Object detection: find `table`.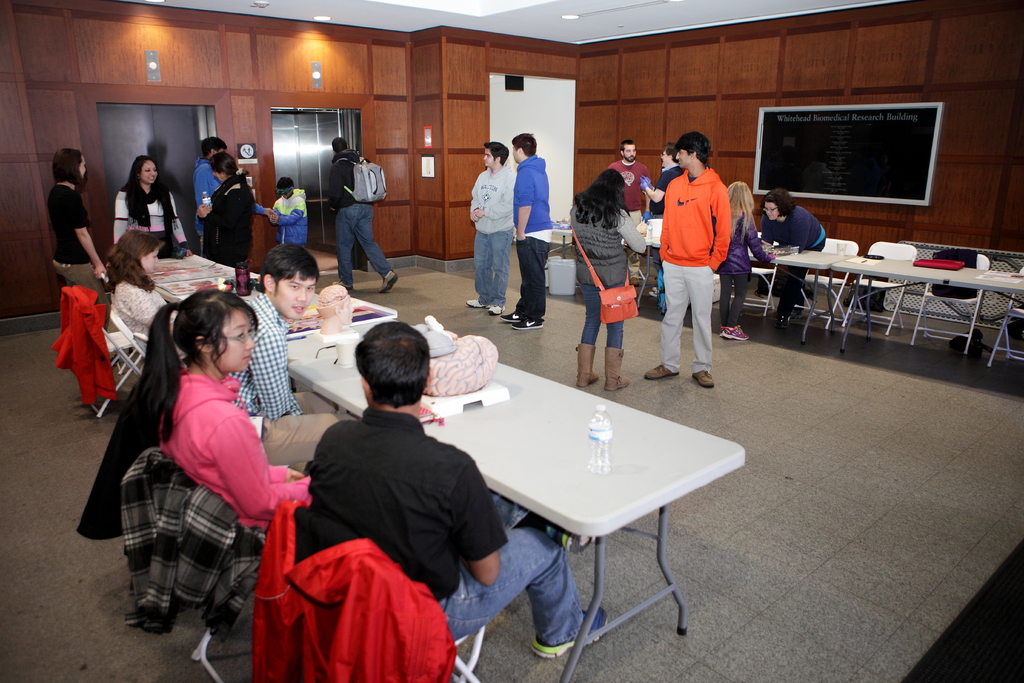
817, 227, 1021, 358.
